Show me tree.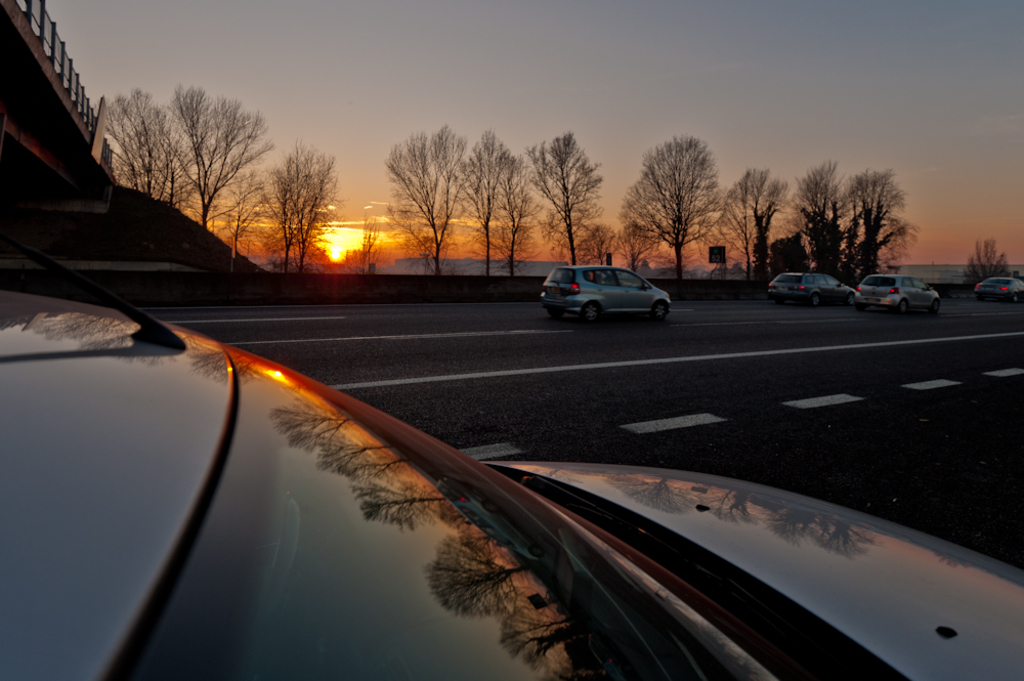
tree is here: <box>487,143,532,283</box>.
